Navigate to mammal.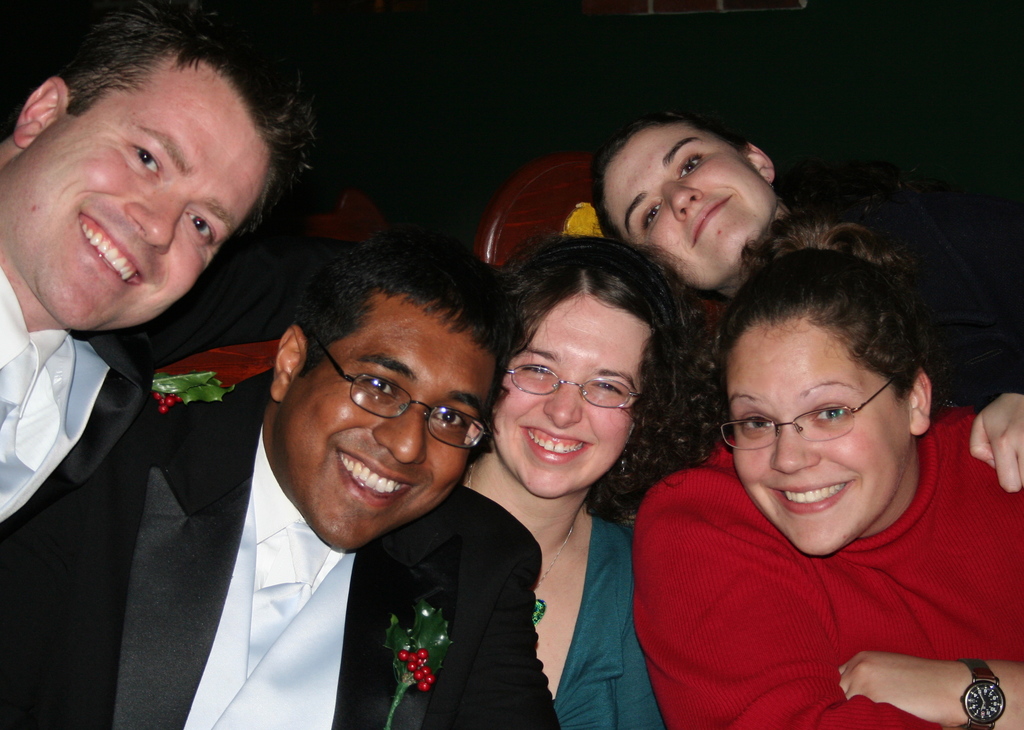
Navigation target: (0,0,318,727).
